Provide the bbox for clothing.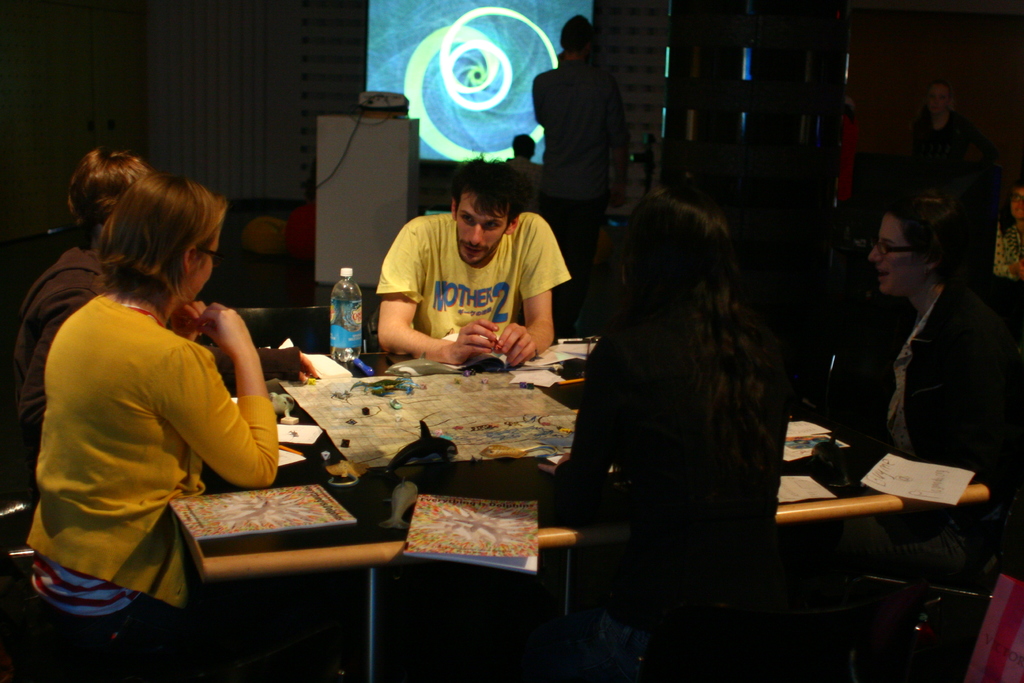
{"x1": 531, "y1": 52, "x2": 630, "y2": 307}.
